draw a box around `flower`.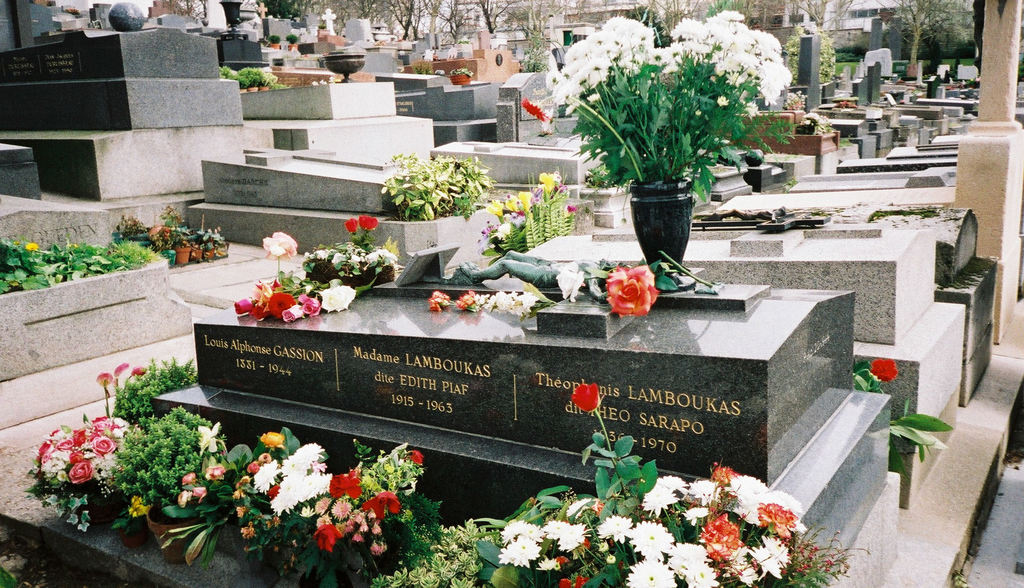
[574, 379, 598, 413].
